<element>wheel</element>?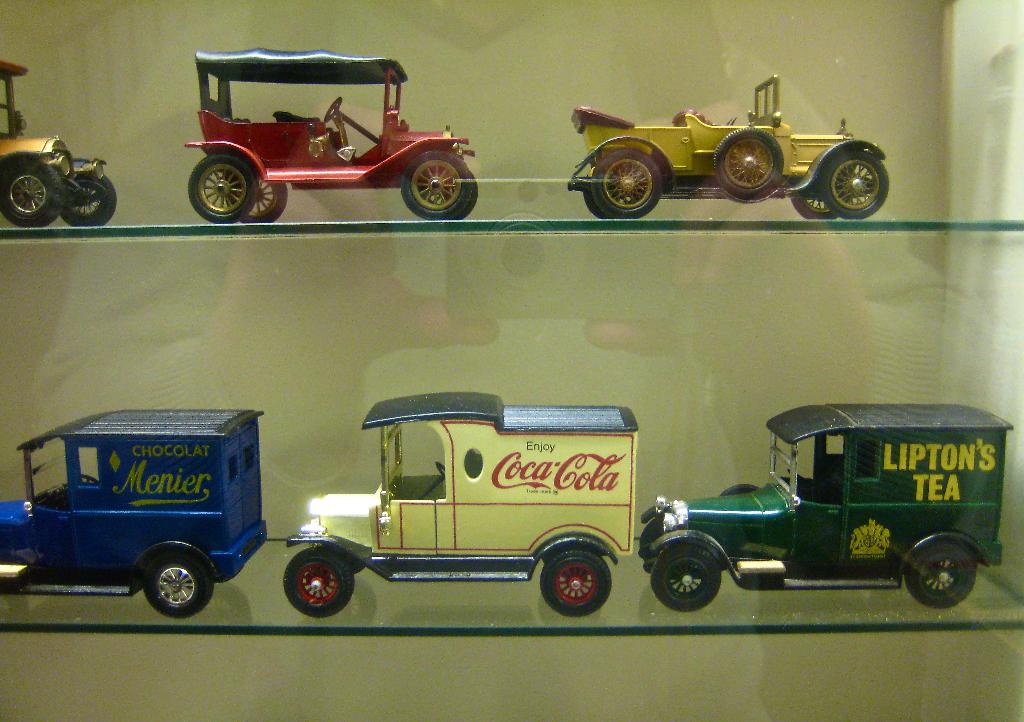
(left=711, top=125, right=787, bottom=193)
